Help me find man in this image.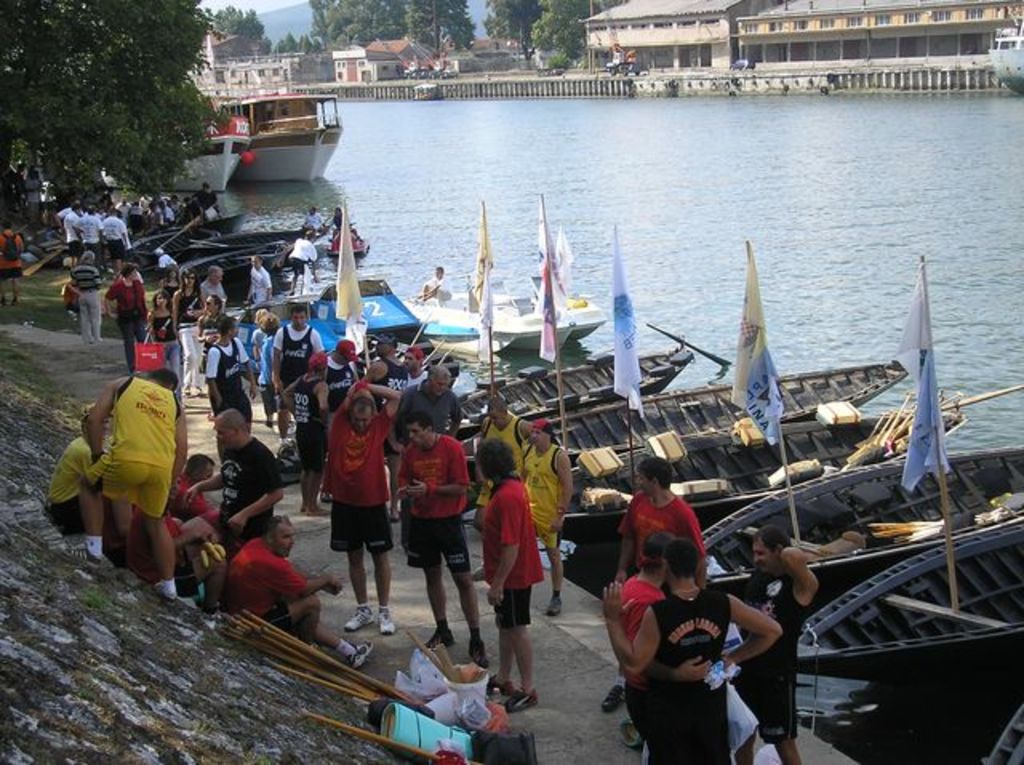
Found it: rect(294, 208, 326, 238).
